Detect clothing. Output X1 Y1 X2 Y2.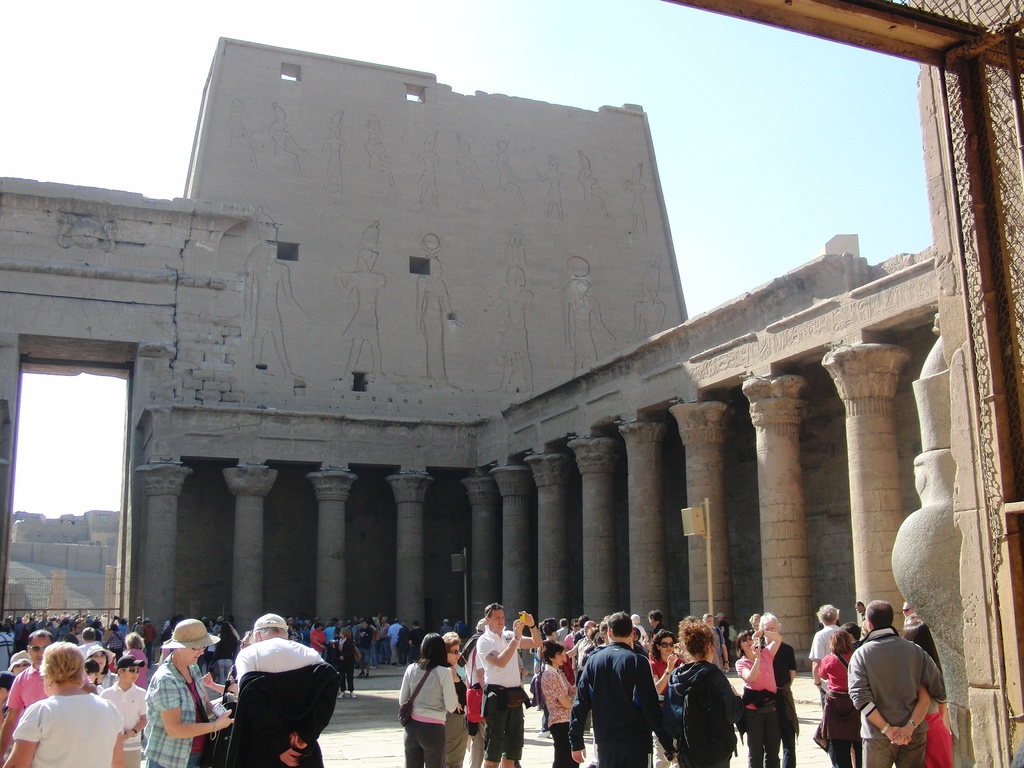
470 627 531 767.
